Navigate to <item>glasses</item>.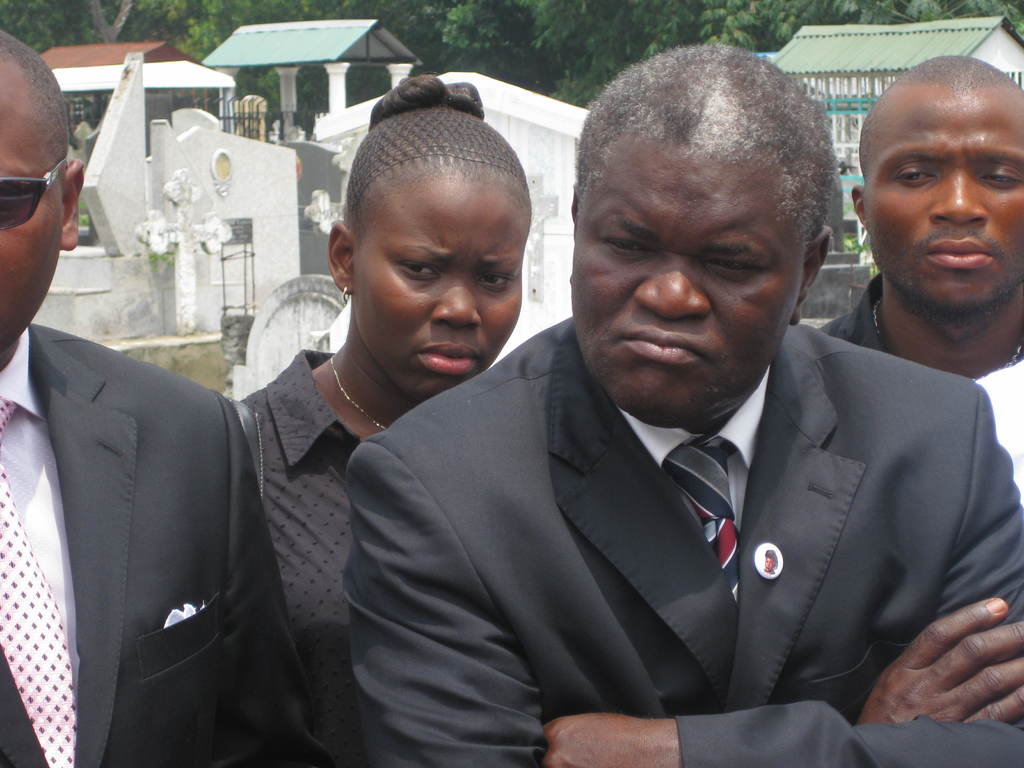
Navigation target: BBox(0, 156, 74, 237).
